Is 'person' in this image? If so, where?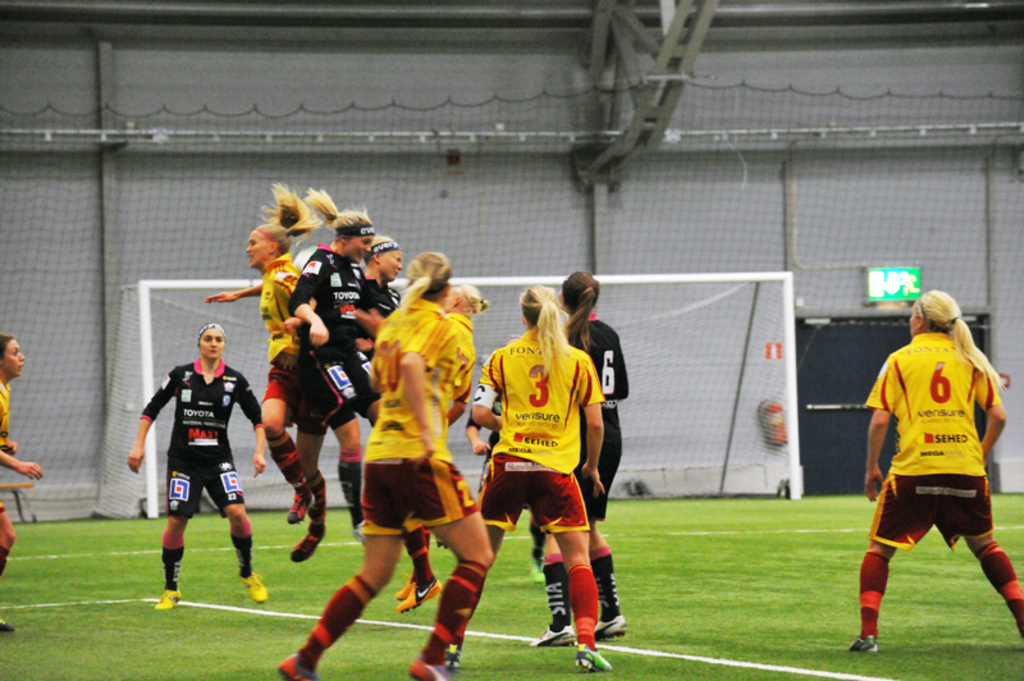
Yes, at [526, 265, 631, 650].
